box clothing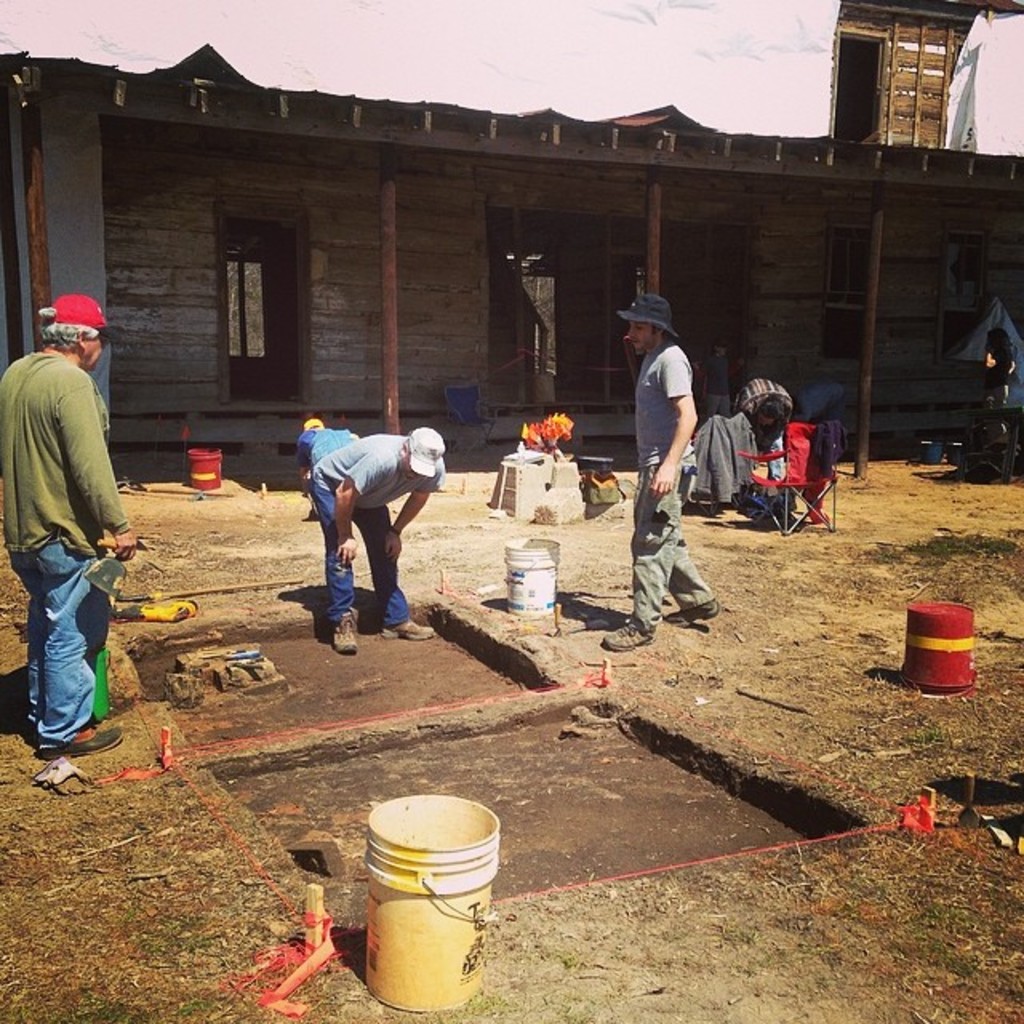
bbox=(678, 411, 755, 520)
